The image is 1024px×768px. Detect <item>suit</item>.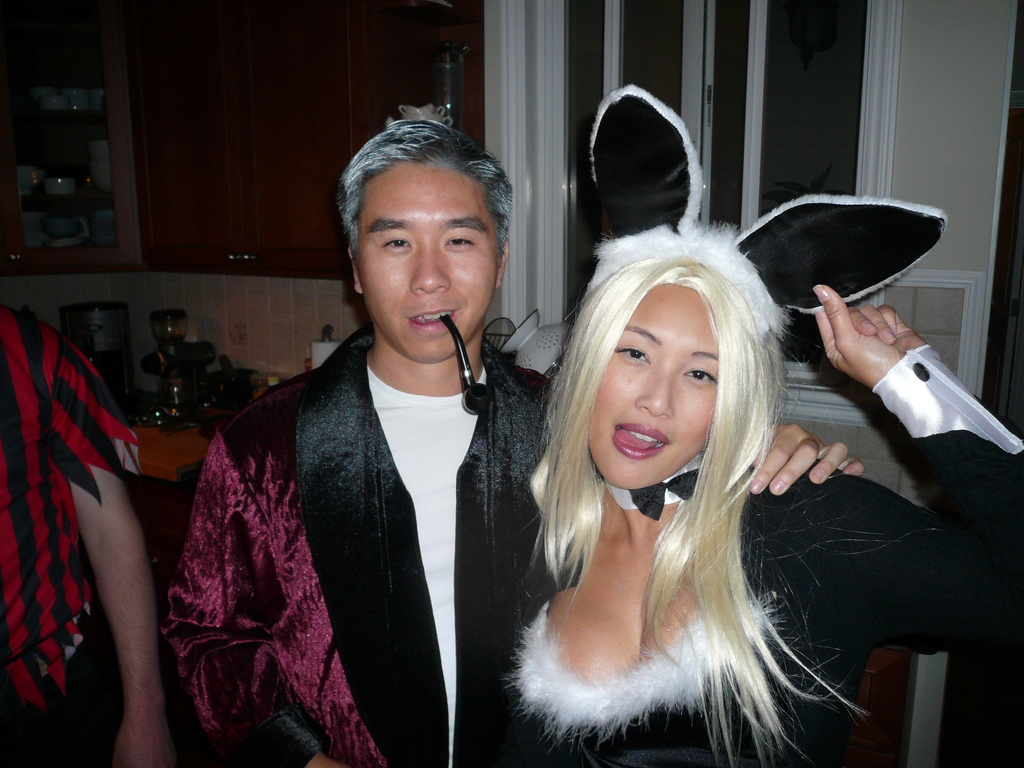
Detection: detection(172, 168, 544, 767).
